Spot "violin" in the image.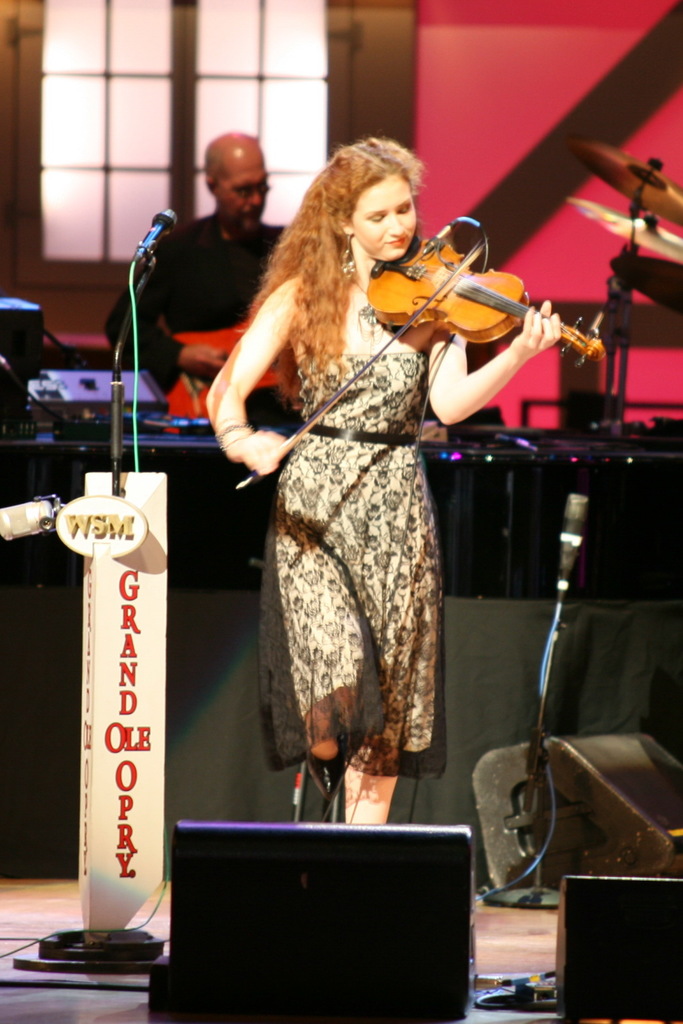
"violin" found at [left=242, top=227, right=611, bottom=481].
